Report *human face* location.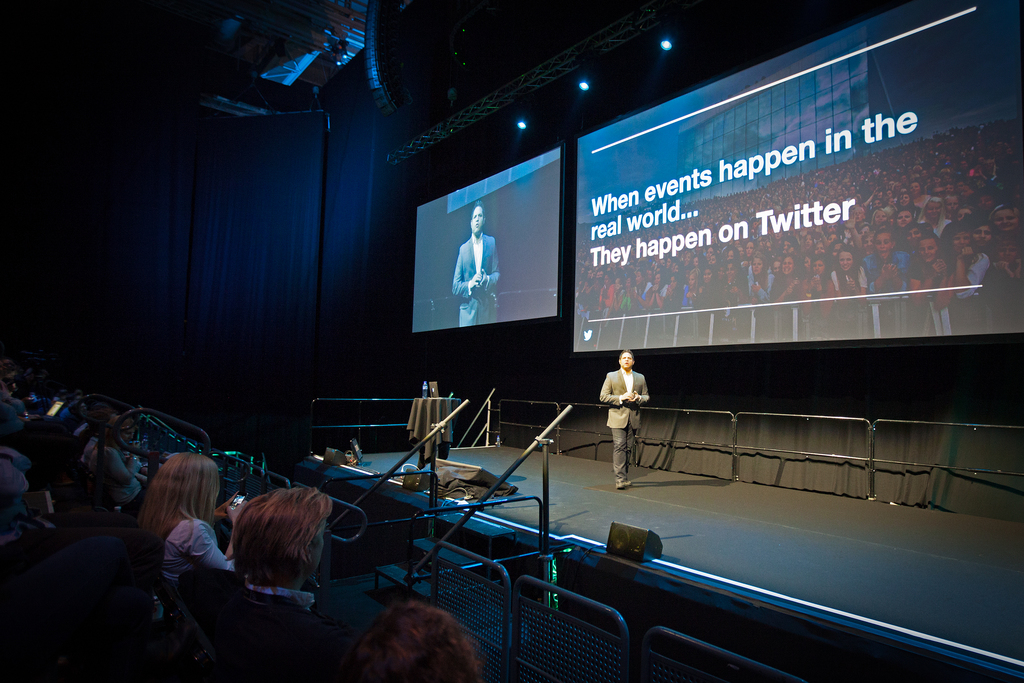
Report: pyautogui.locateOnScreen(619, 350, 634, 371).
